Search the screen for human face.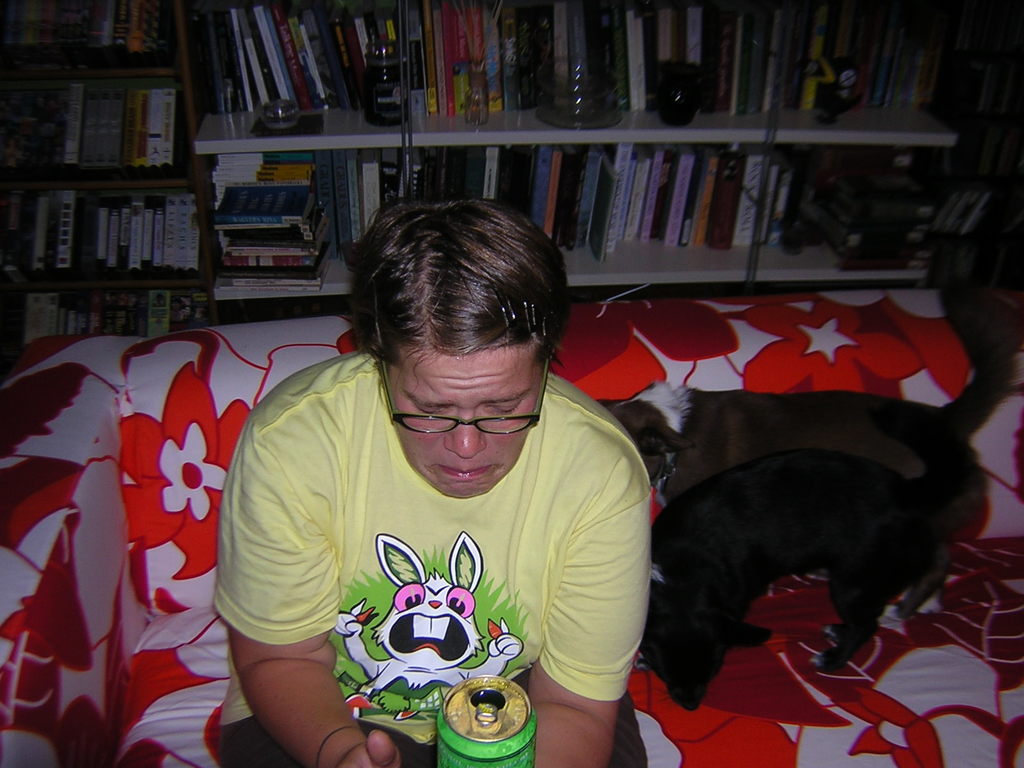
Found at BBox(388, 351, 540, 500).
